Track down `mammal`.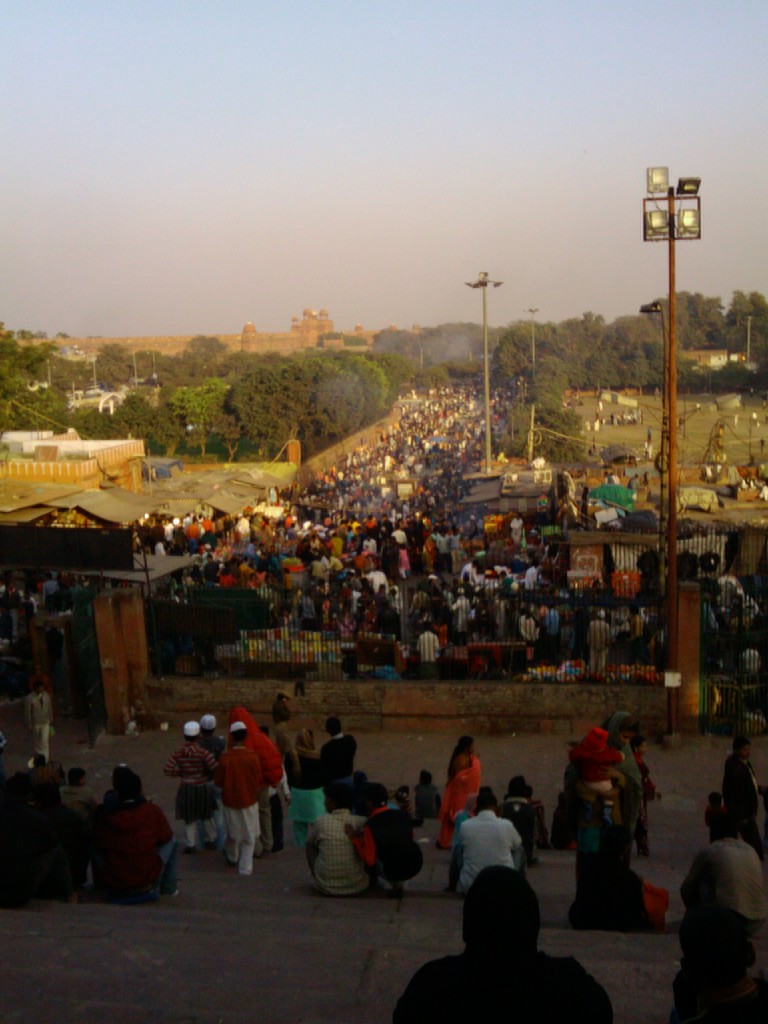
Tracked to <box>450,796,471,892</box>.
